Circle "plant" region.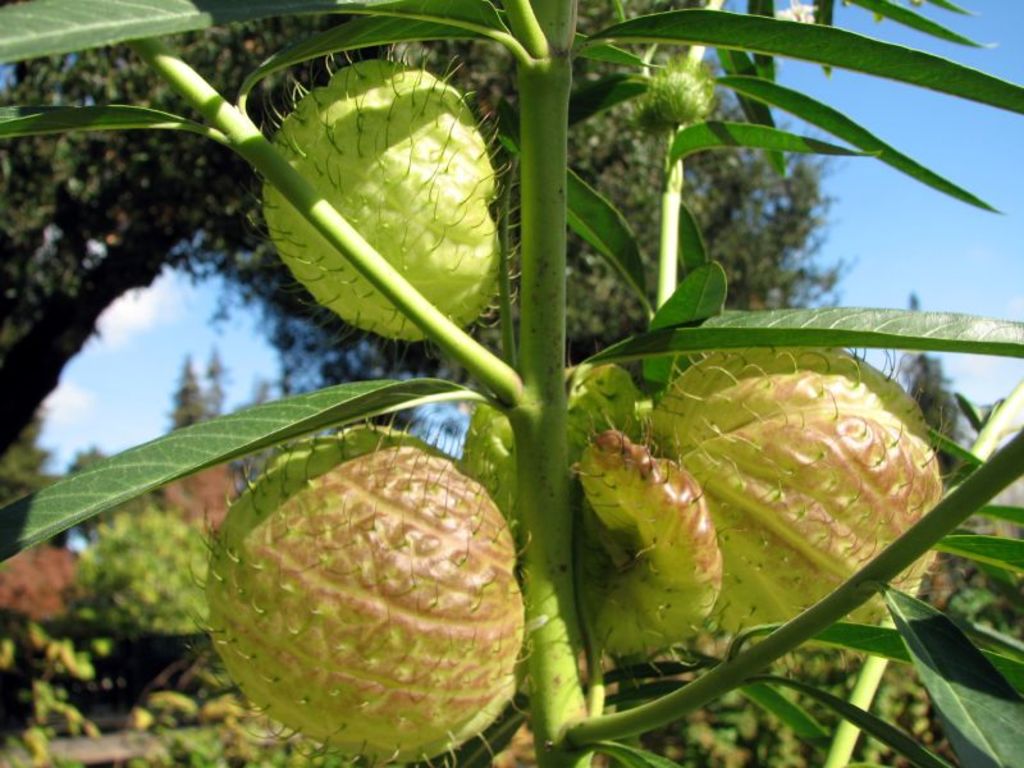
Region: x1=73 y1=504 x2=201 y2=636.
